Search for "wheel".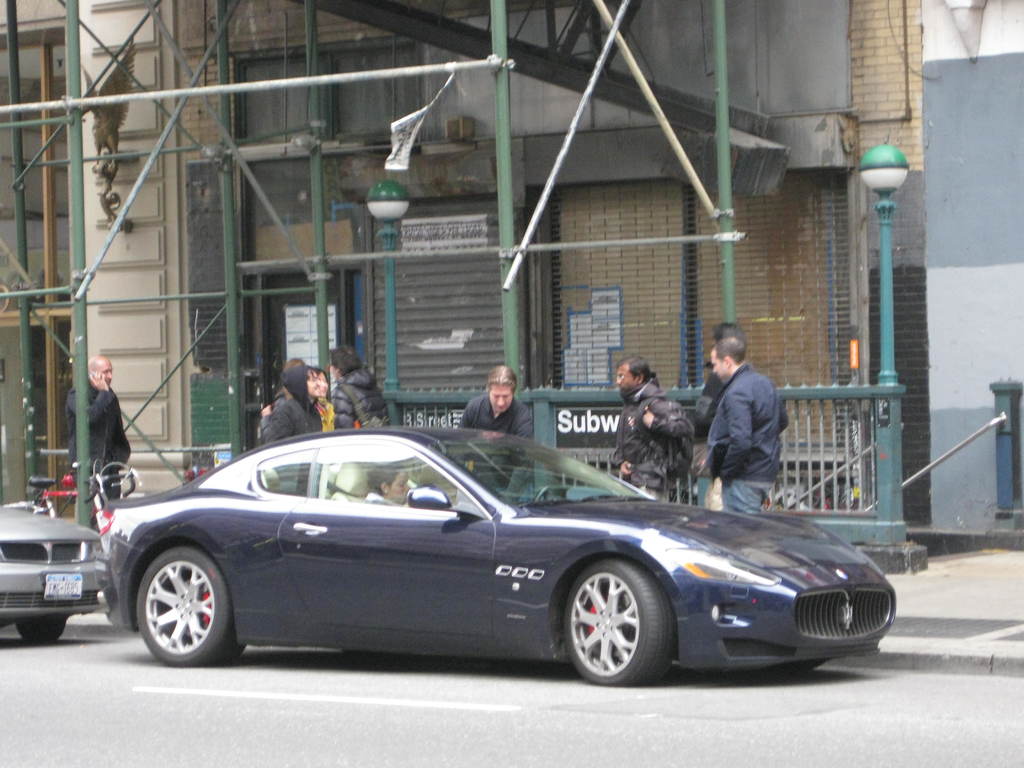
Found at (left=527, top=483, right=554, bottom=508).
